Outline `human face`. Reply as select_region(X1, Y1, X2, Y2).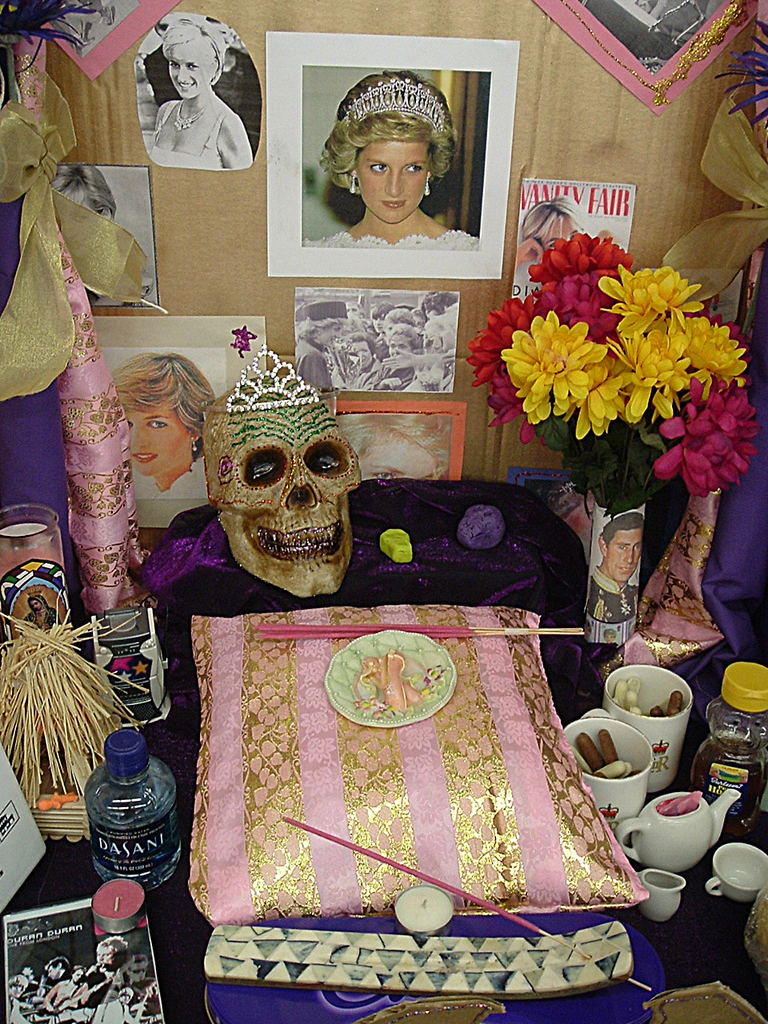
select_region(358, 142, 434, 227).
